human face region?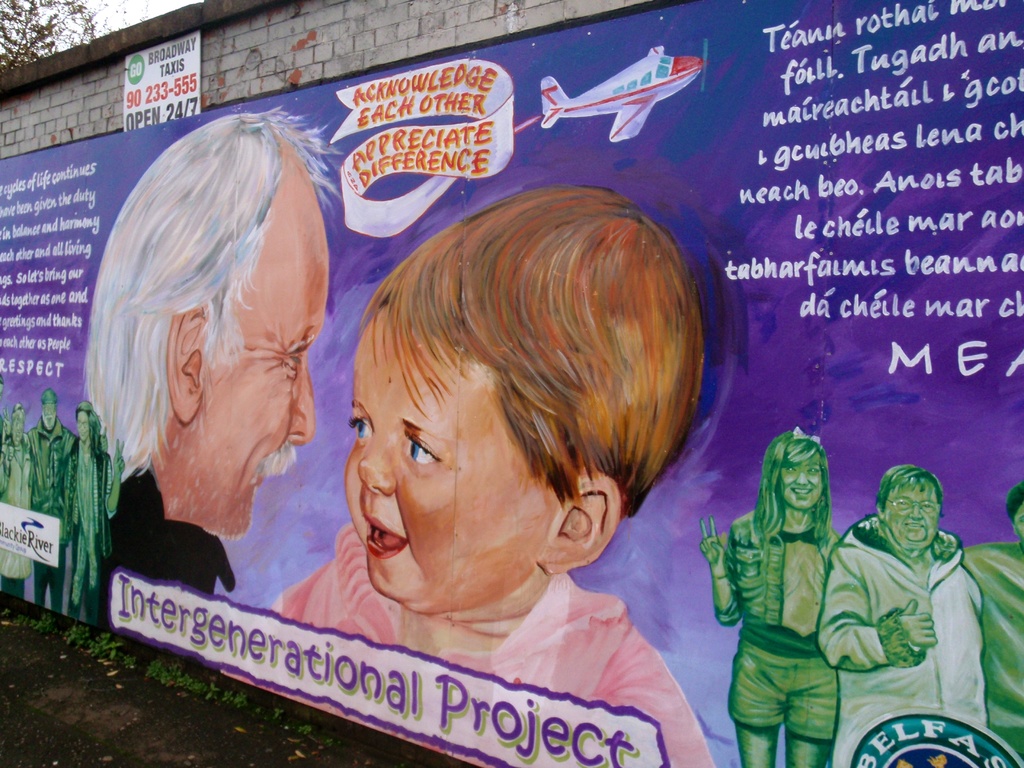
box=[43, 406, 58, 428]
